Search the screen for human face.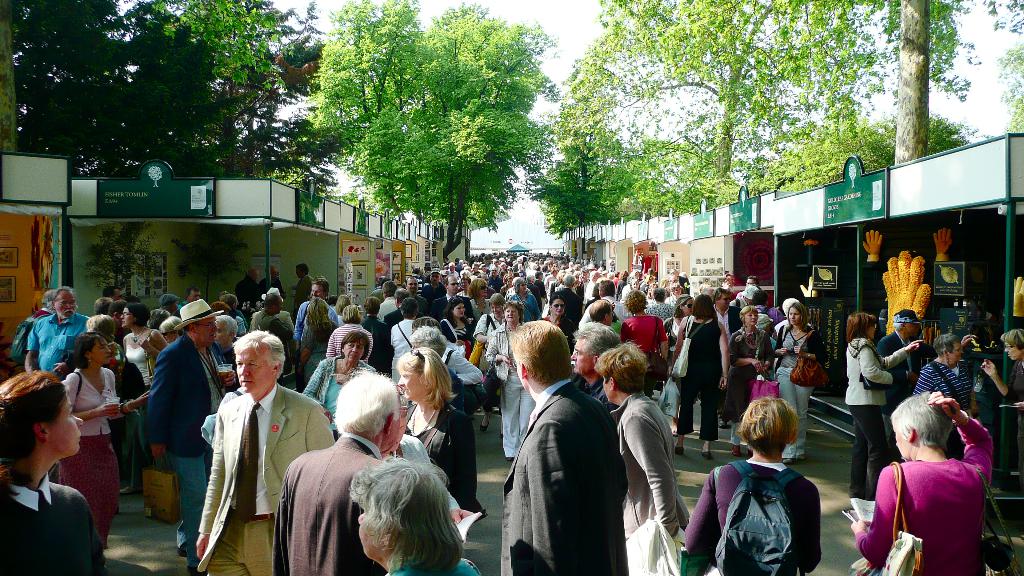
Found at (350, 500, 387, 561).
